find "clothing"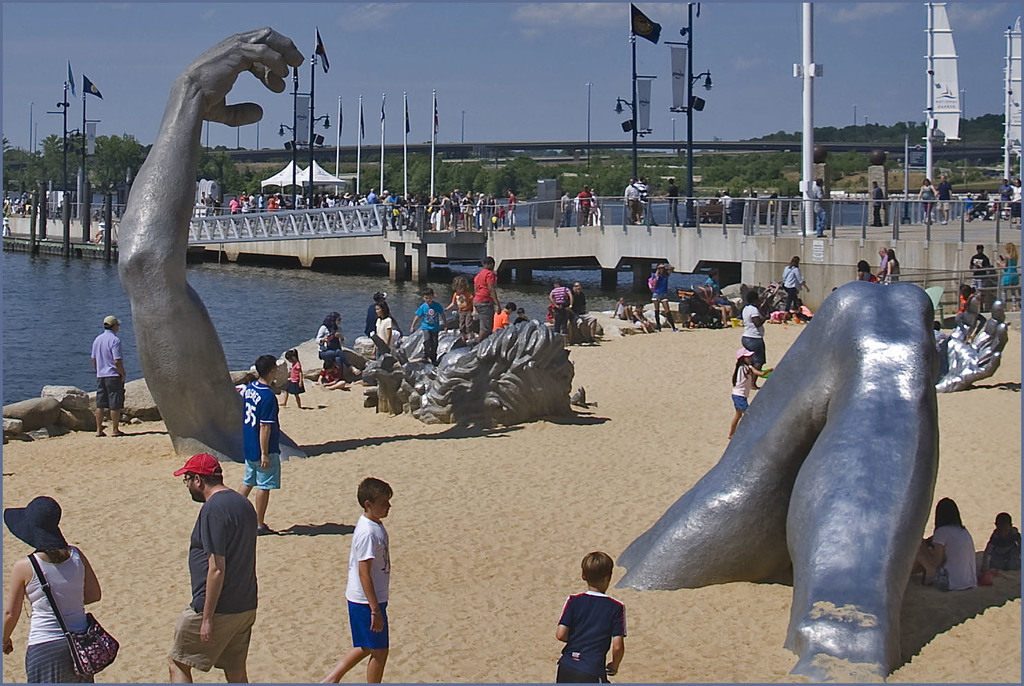
select_region(454, 293, 475, 330)
